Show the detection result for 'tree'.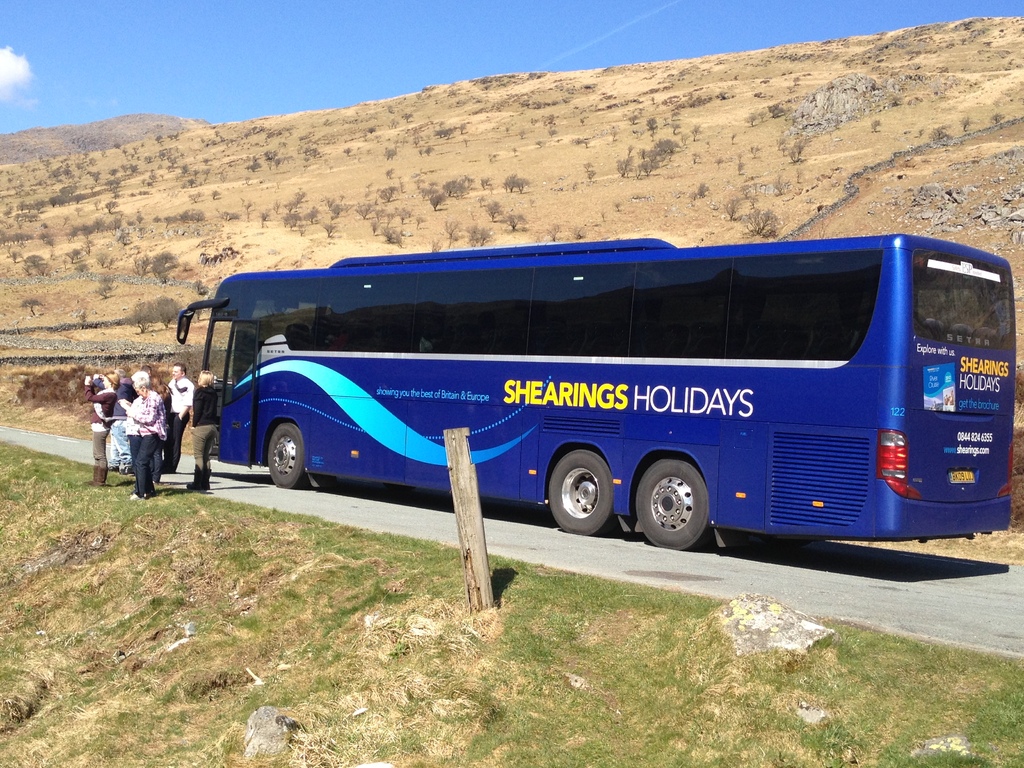
bbox=(132, 301, 153, 339).
